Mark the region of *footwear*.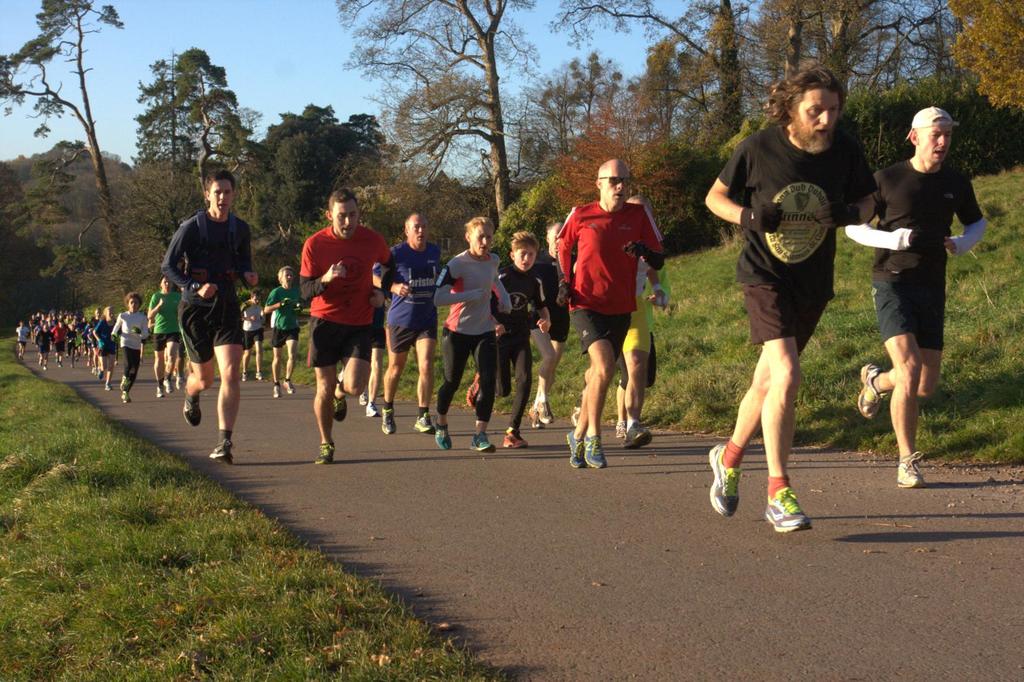
Region: region(58, 361, 65, 366).
